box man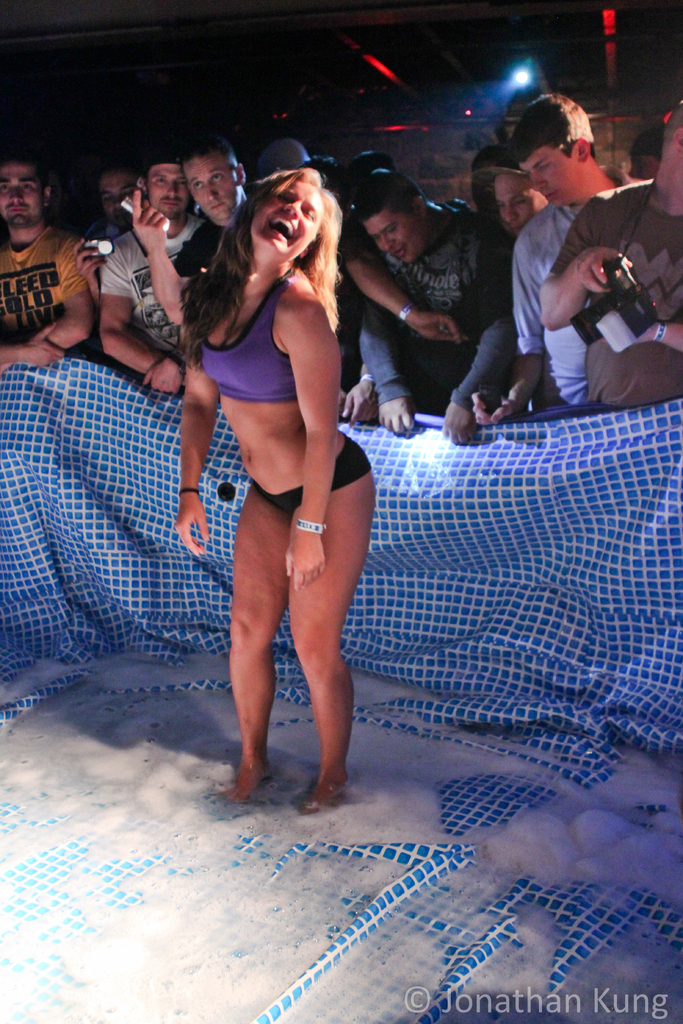
bbox=[97, 152, 204, 397]
